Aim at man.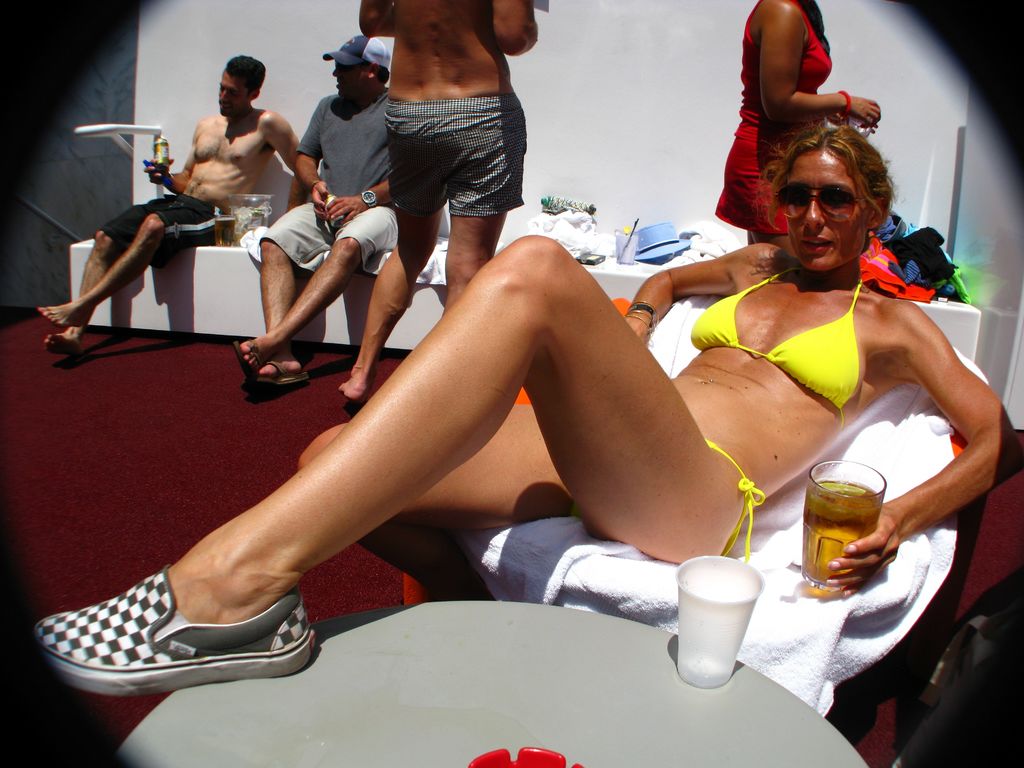
Aimed at 40 38 308 353.
